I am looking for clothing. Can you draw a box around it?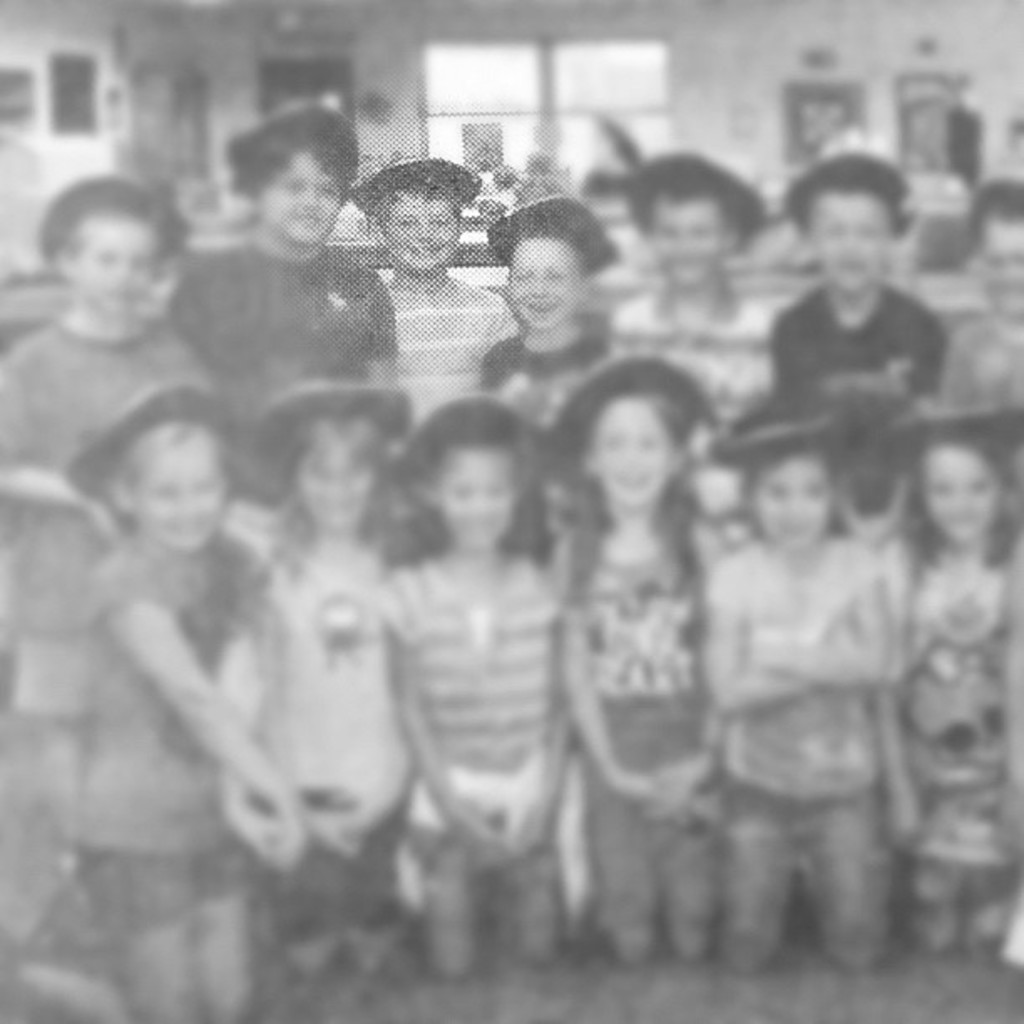
Sure, the bounding box is pyautogui.locateOnScreen(689, 556, 893, 800).
